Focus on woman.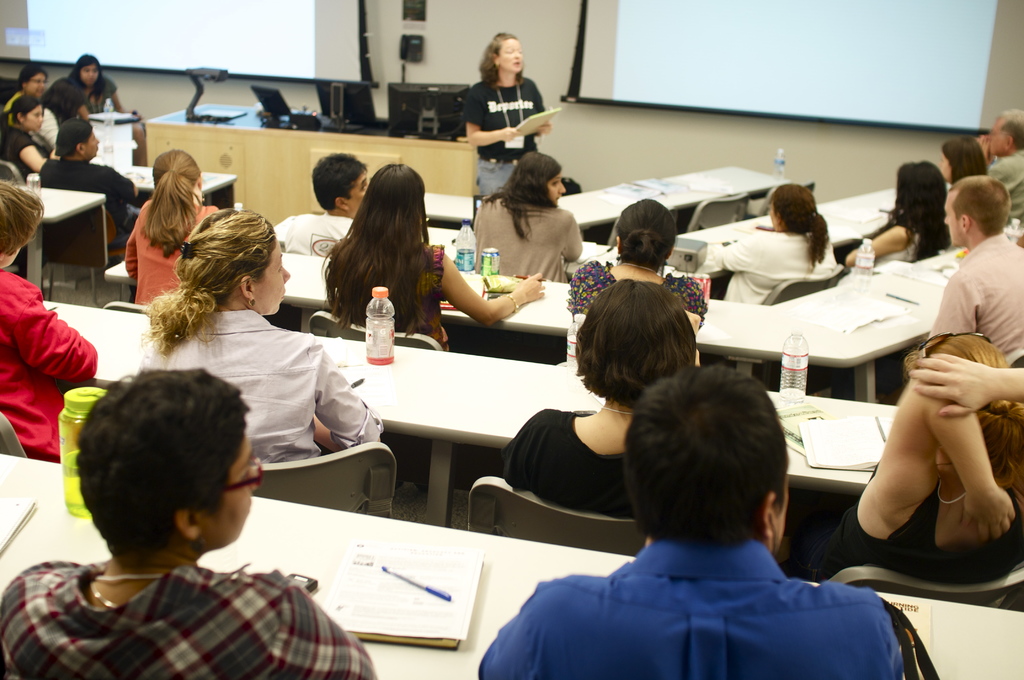
Focused at bbox(499, 277, 701, 512).
